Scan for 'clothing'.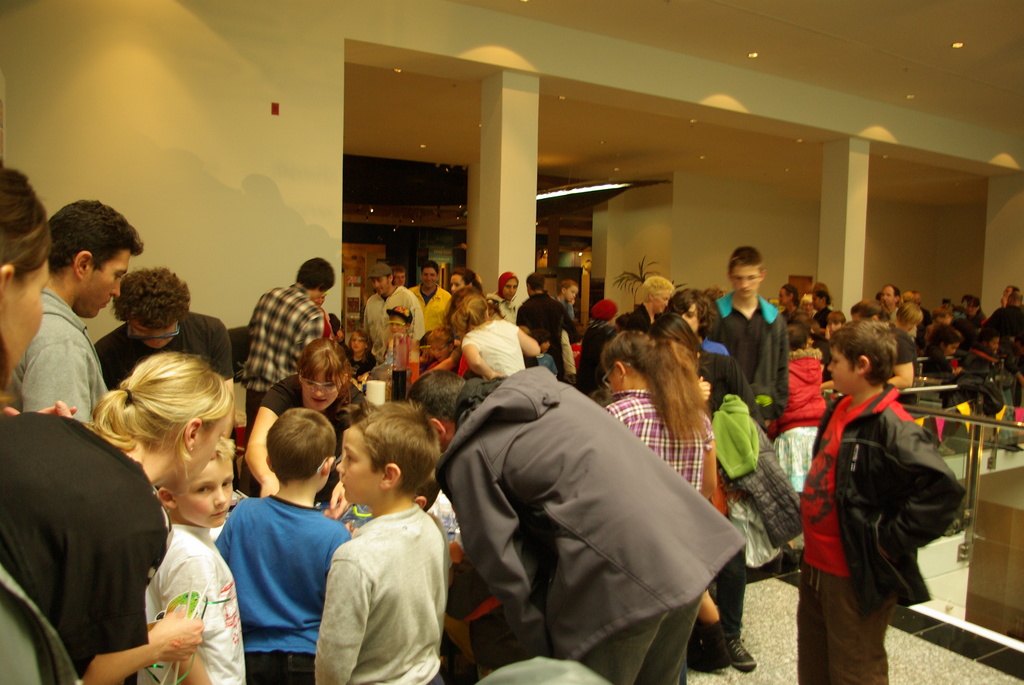
Scan result: (left=617, top=304, right=659, bottom=340).
